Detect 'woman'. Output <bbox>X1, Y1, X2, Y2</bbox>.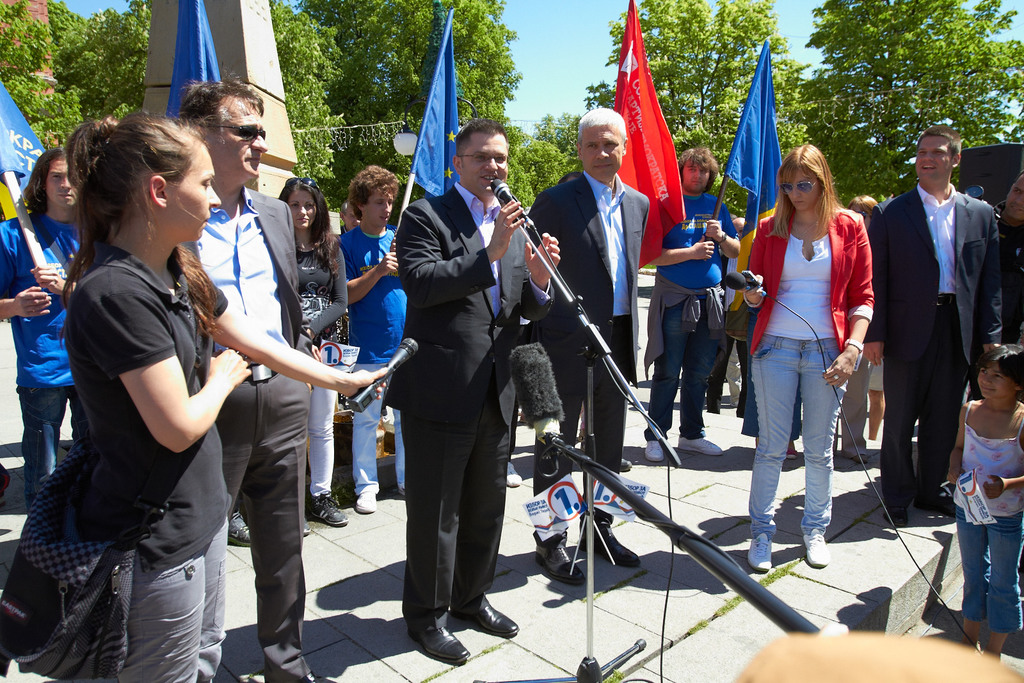
<bbox>740, 133, 880, 572</bbox>.
